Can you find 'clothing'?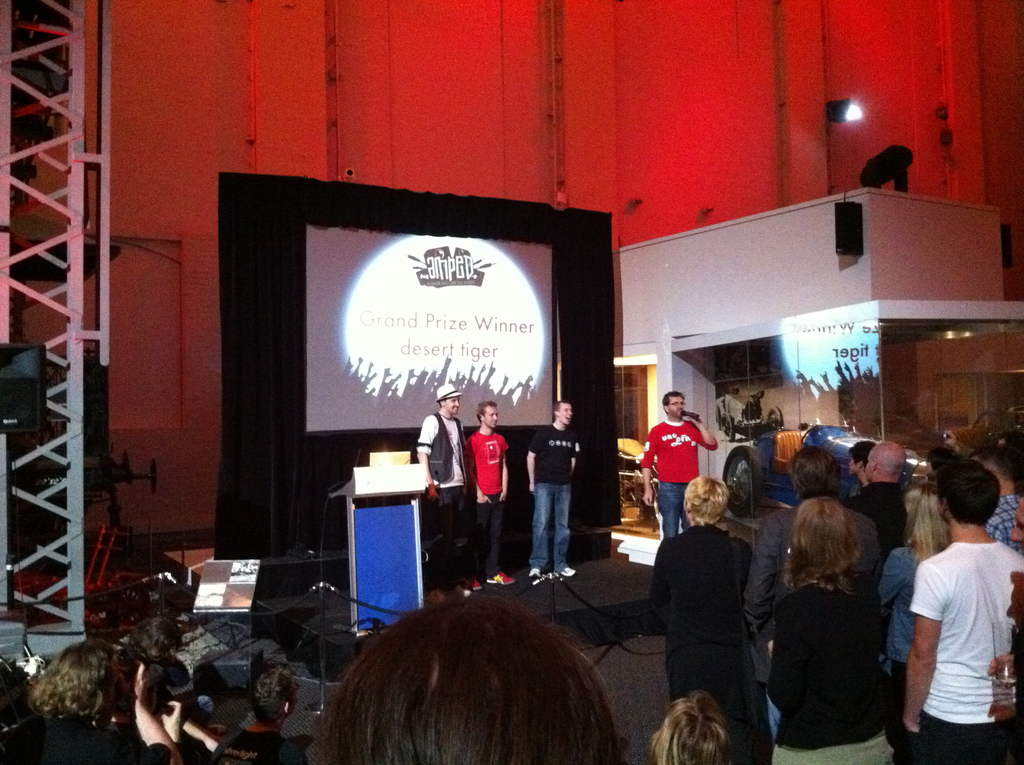
Yes, bounding box: BBox(118, 649, 195, 711).
